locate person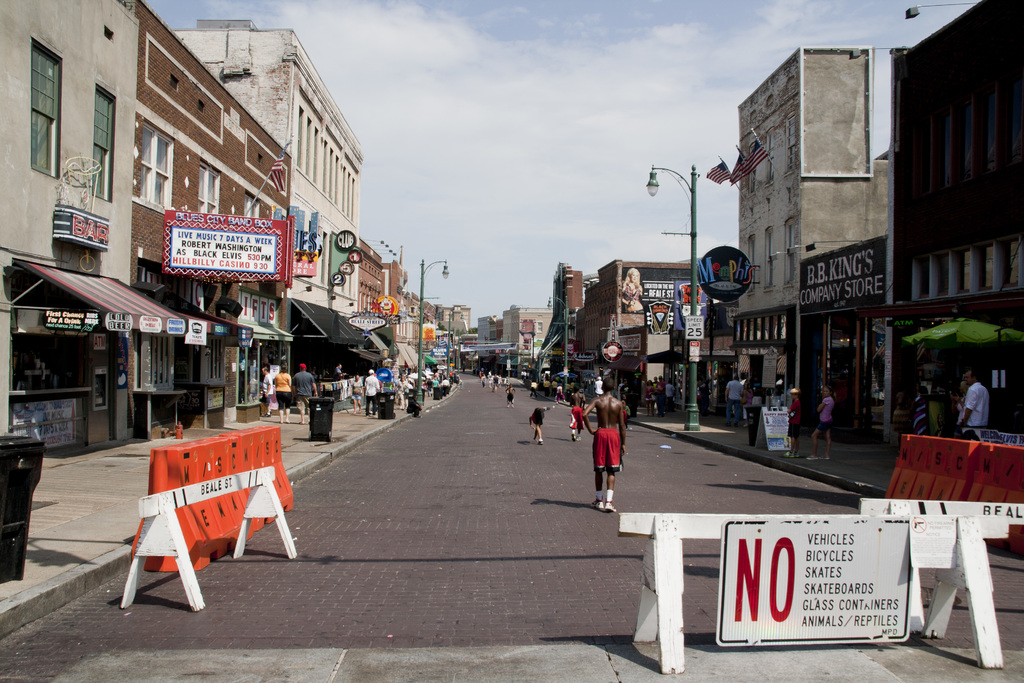
(left=361, top=370, right=381, bottom=418)
